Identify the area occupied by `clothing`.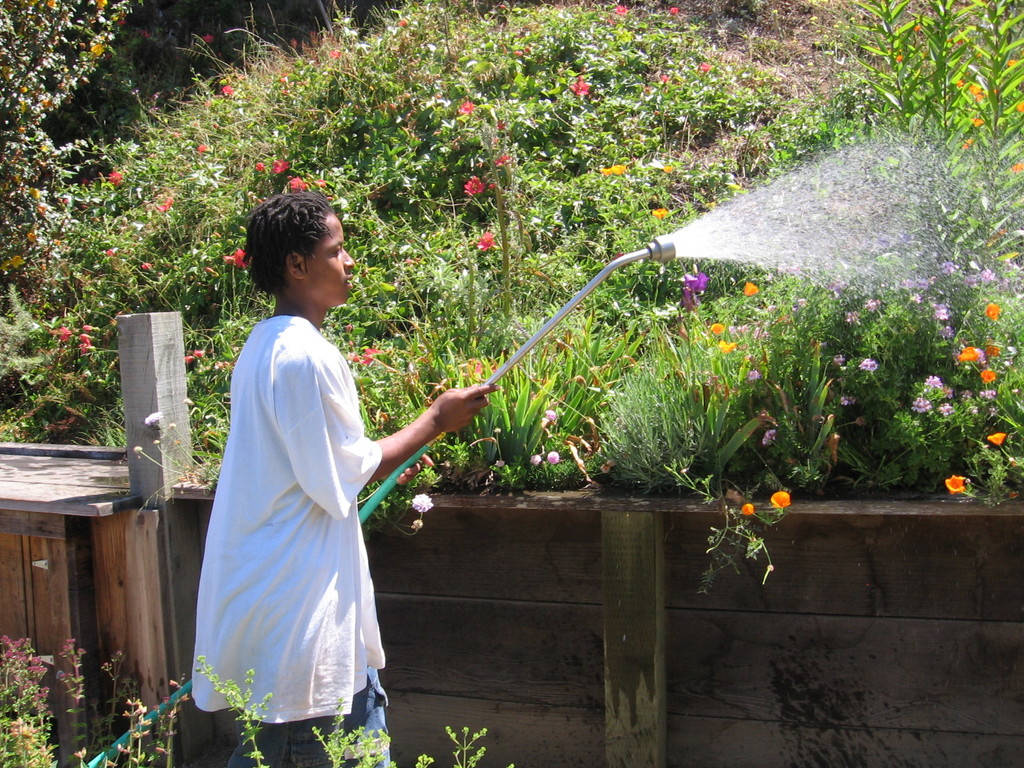
Area: (177,291,383,726).
